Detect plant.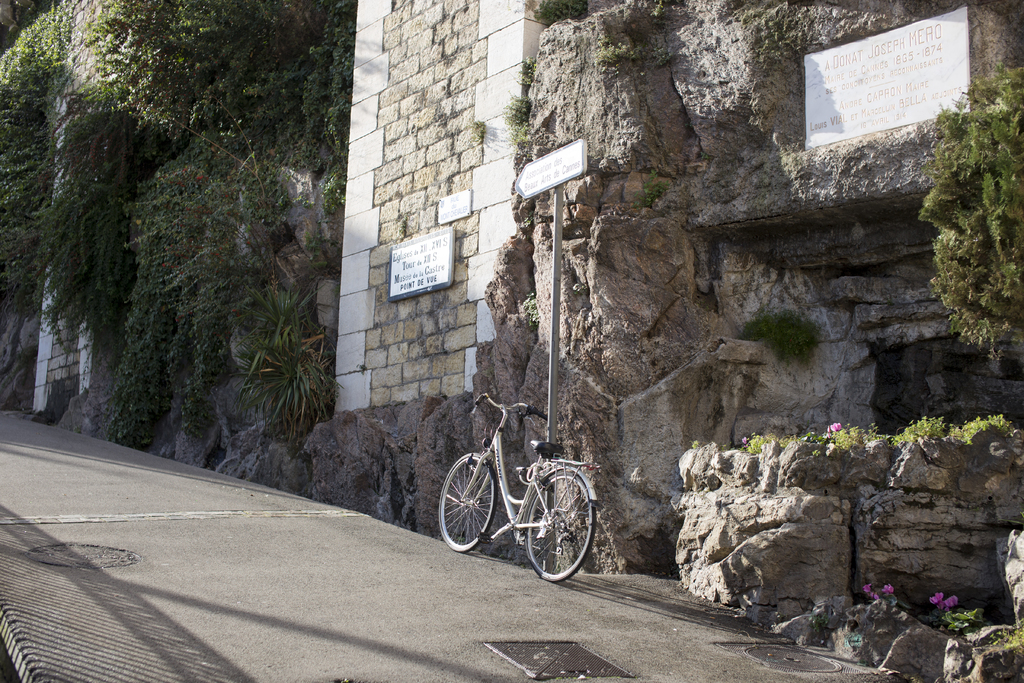
Detected at <box>651,0,680,24</box>.
